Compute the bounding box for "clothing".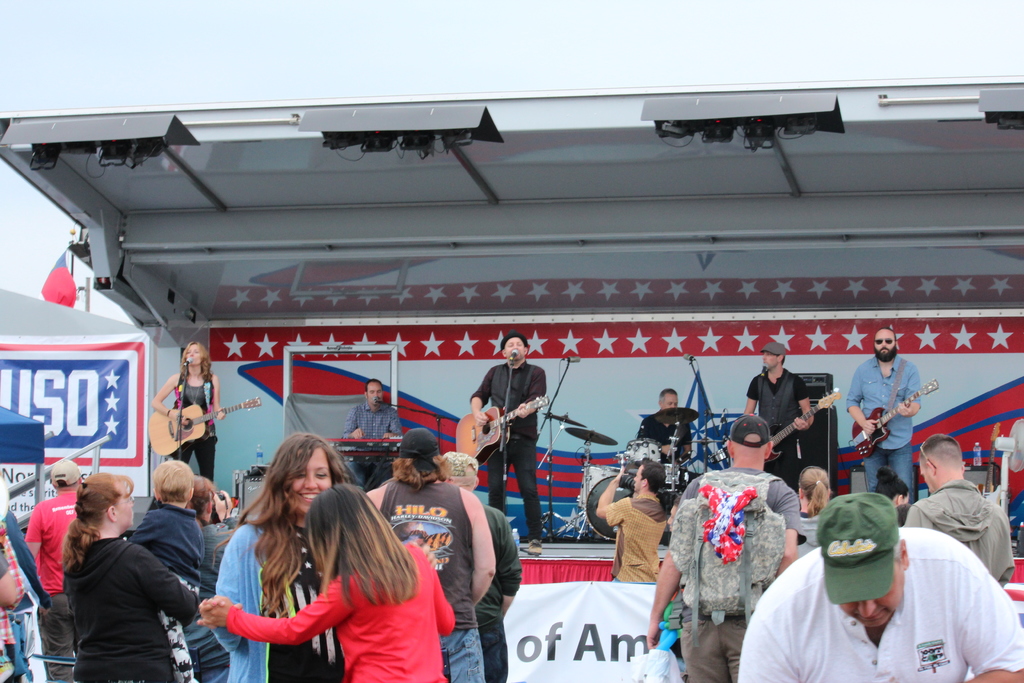
region(734, 527, 1023, 682).
